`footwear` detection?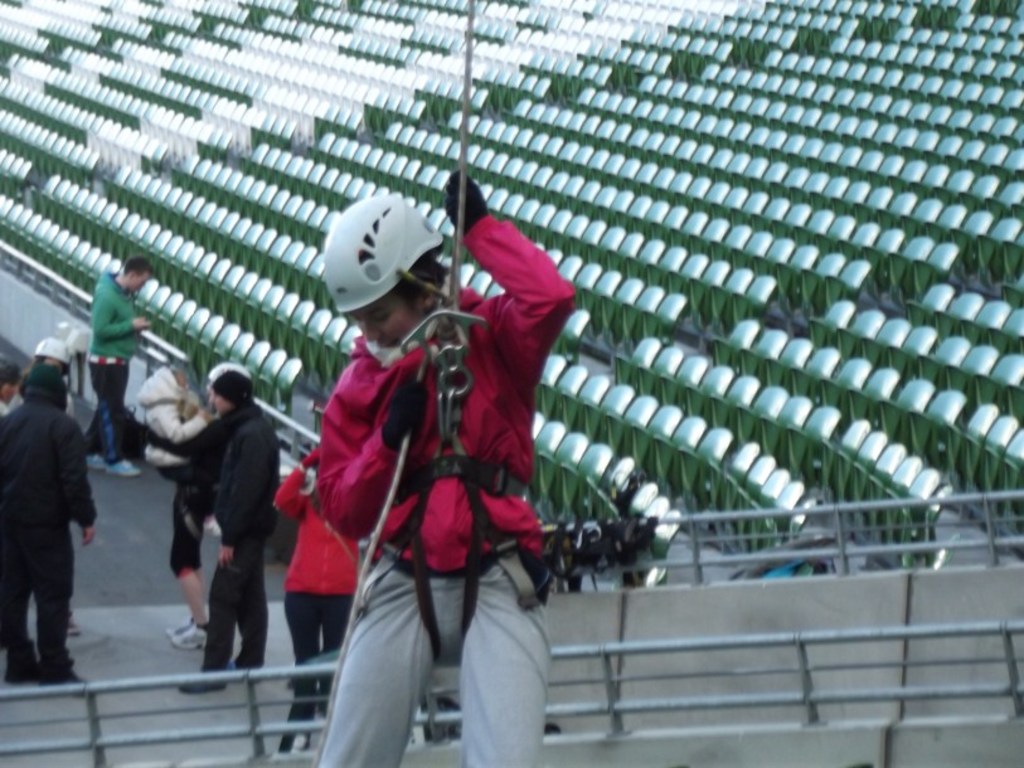
40/656/84/684
